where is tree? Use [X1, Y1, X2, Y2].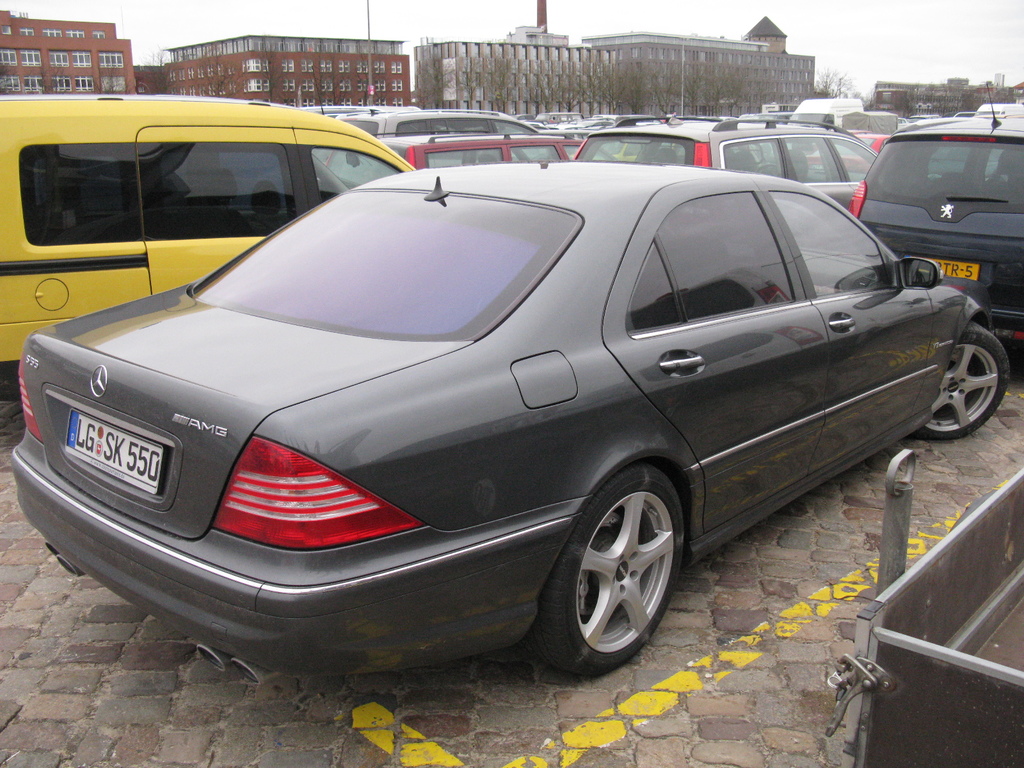
[820, 65, 855, 100].
